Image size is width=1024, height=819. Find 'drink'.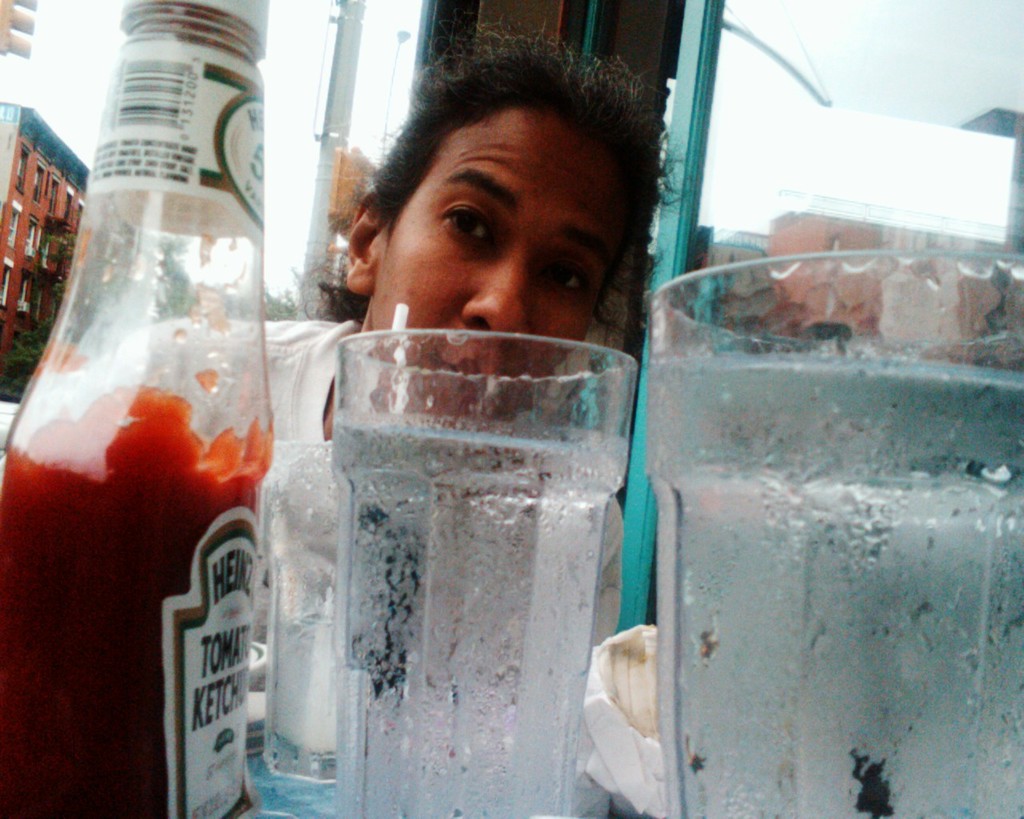
[x1=336, y1=428, x2=624, y2=818].
